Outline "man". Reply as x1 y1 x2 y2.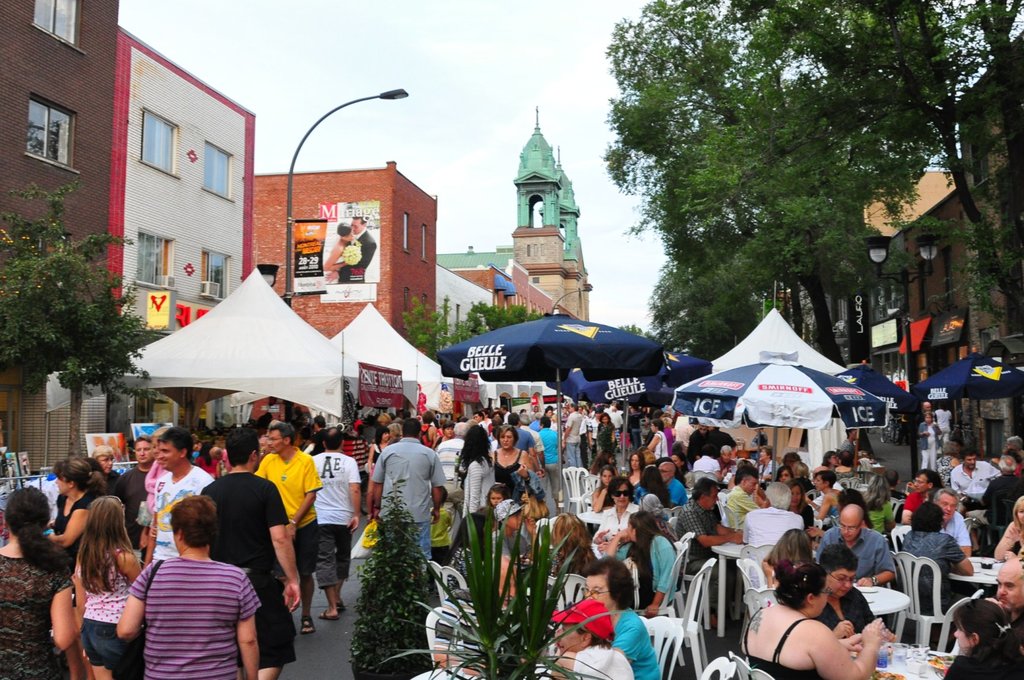
838 427 866 456.
